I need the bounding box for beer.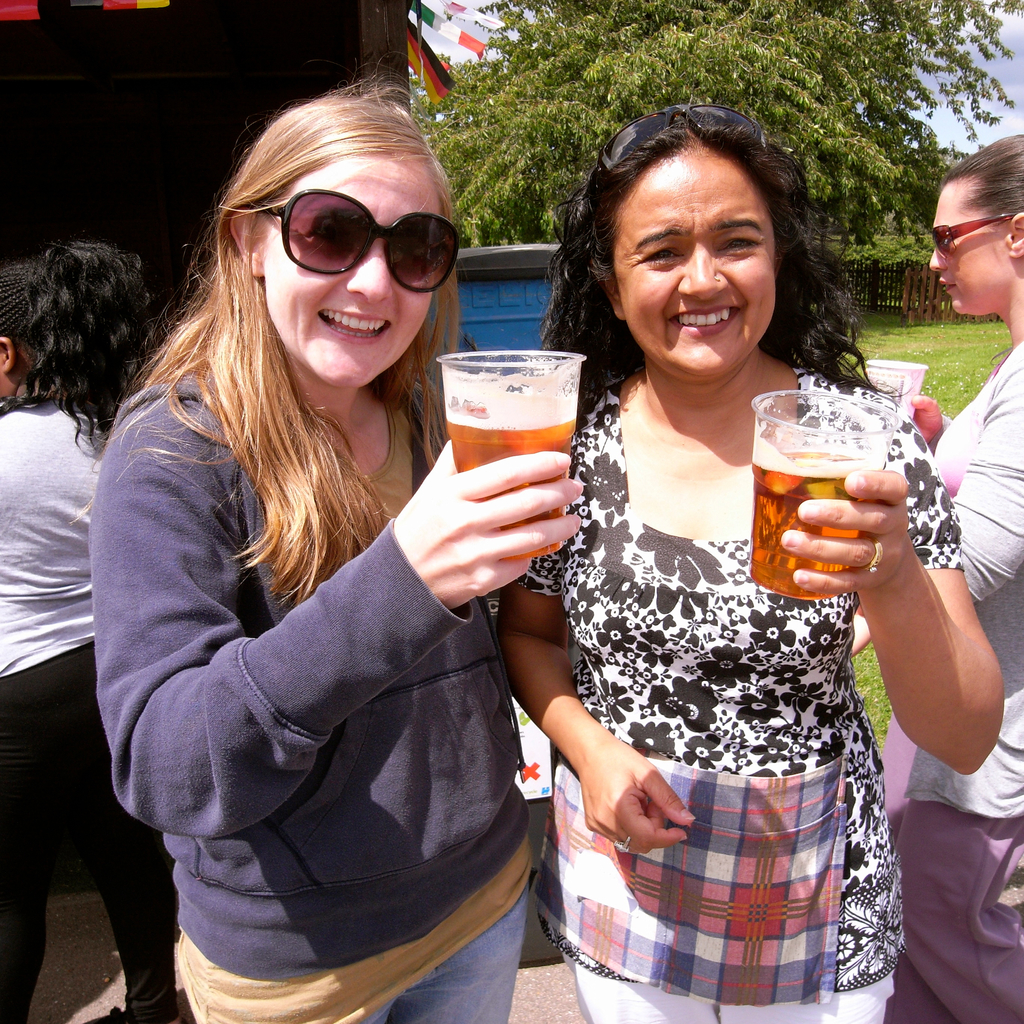
Here it is: [left=459, top=393, right=579, bottom=557].
